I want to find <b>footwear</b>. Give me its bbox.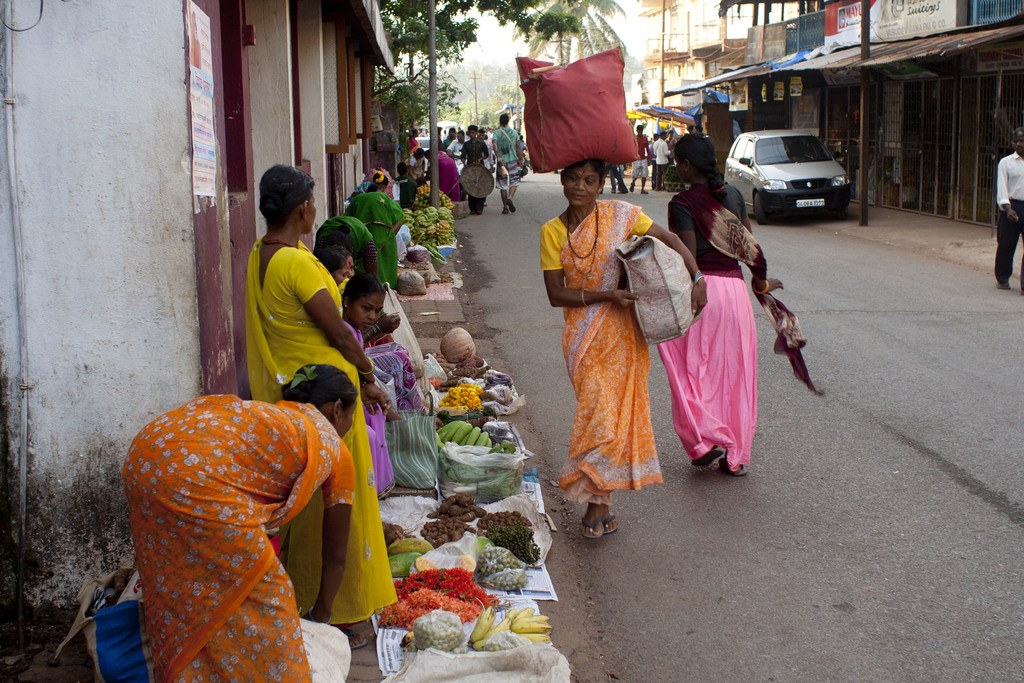
637/189/652/197.
